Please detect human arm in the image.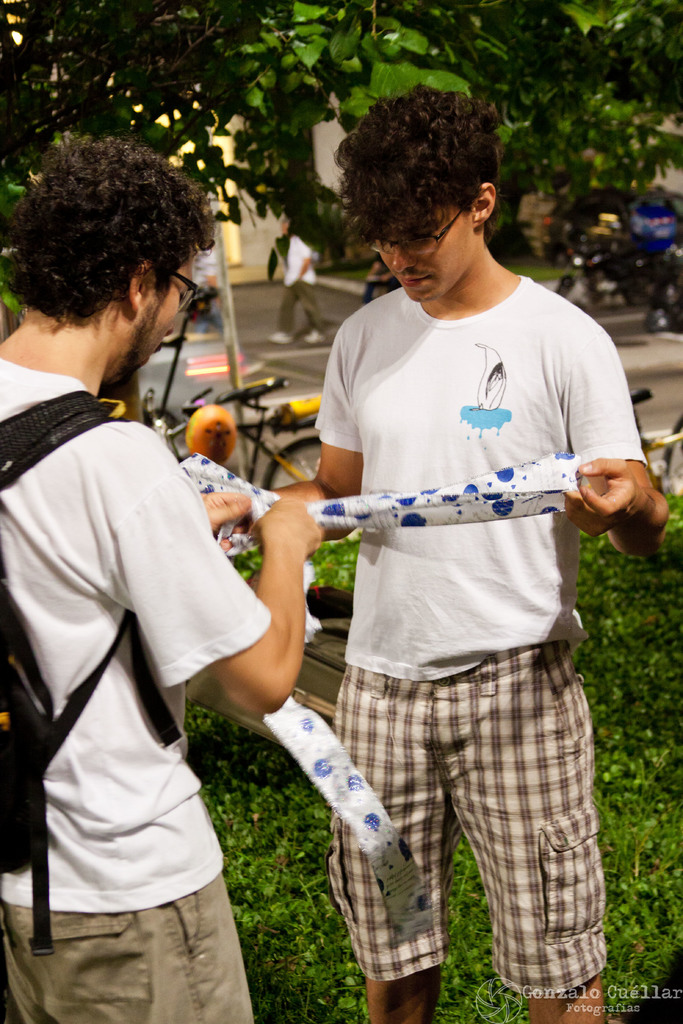
245:335:360:548.
